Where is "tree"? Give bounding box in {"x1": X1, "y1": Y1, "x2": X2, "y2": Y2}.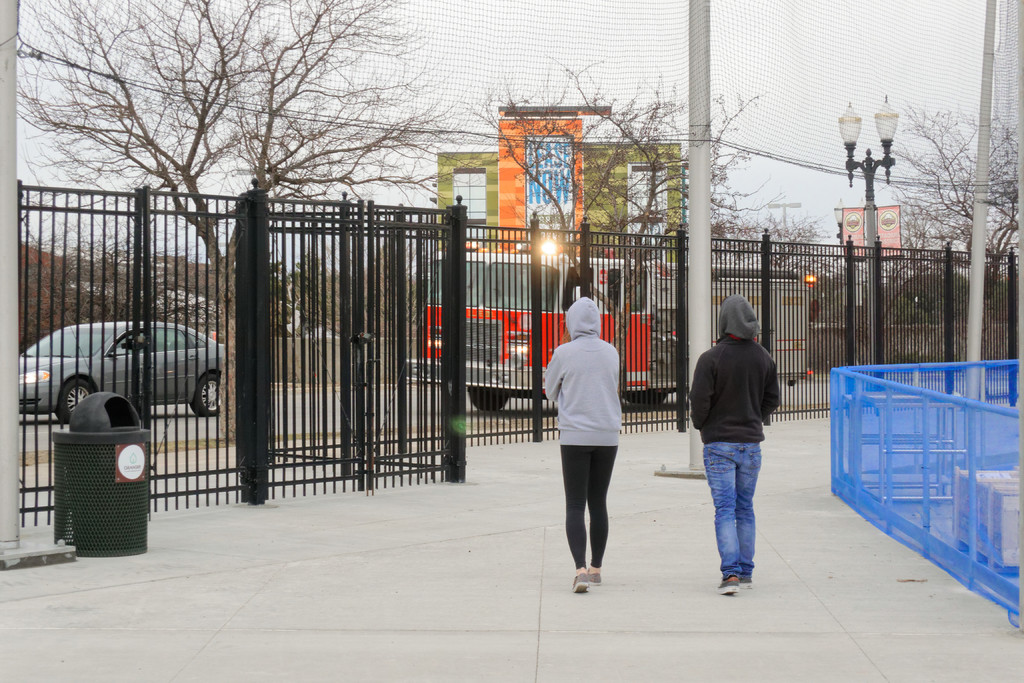
{"x1": 431, "y1": 63, "x2": 788, "y2": 414}.
